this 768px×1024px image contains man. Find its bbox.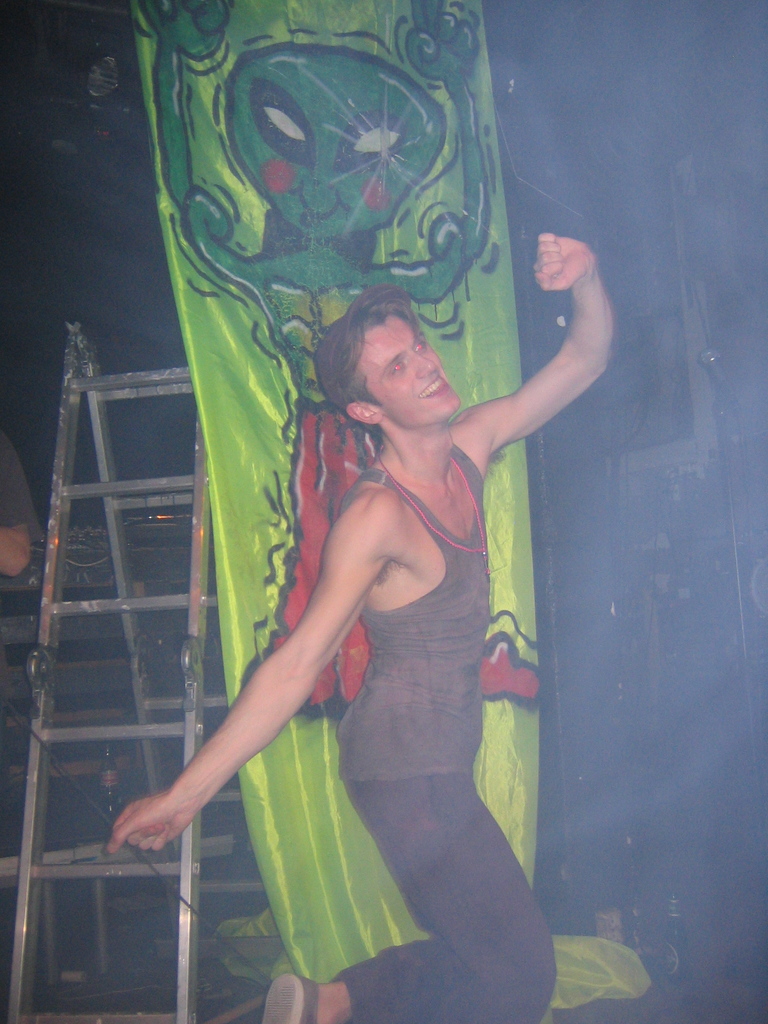
95:218:636:1023.
